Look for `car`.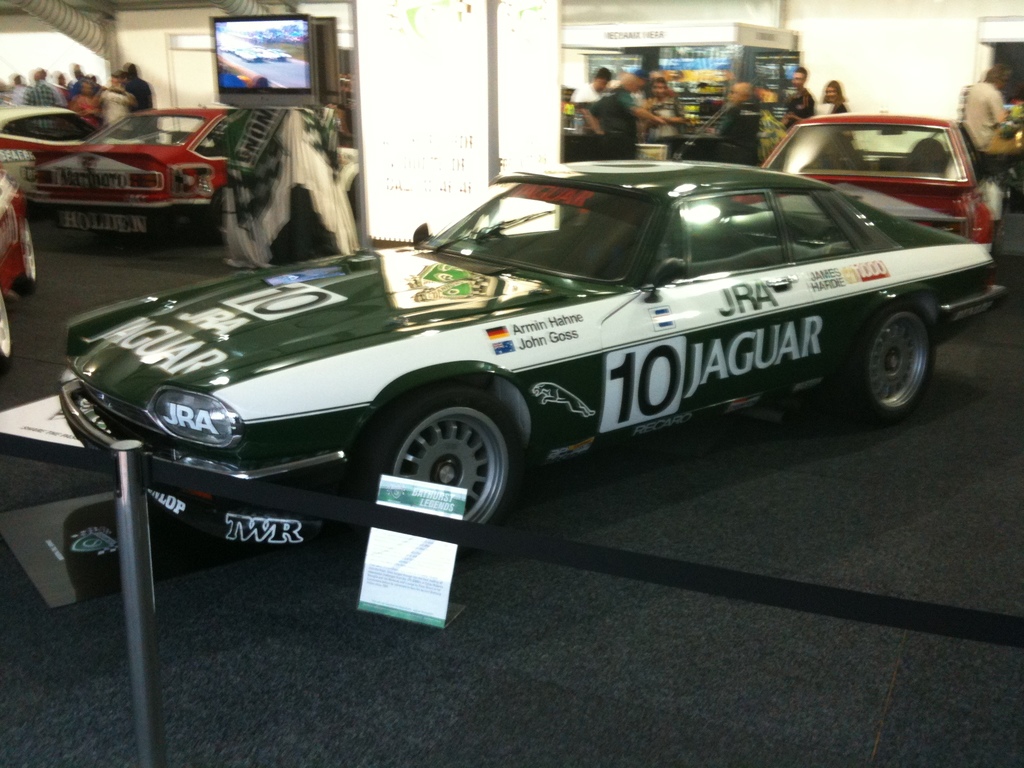
Found: l=54, t=156, r=1017, b=531.
